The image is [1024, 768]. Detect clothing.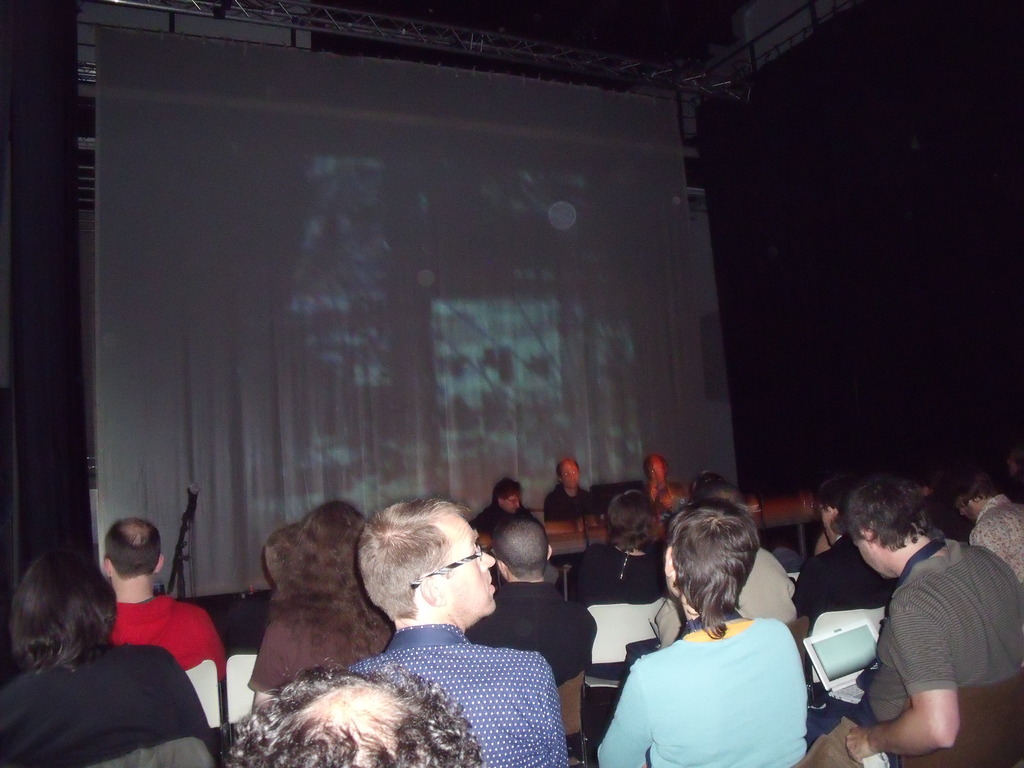
Detection: bbox=[2, 644, 215, 764].
